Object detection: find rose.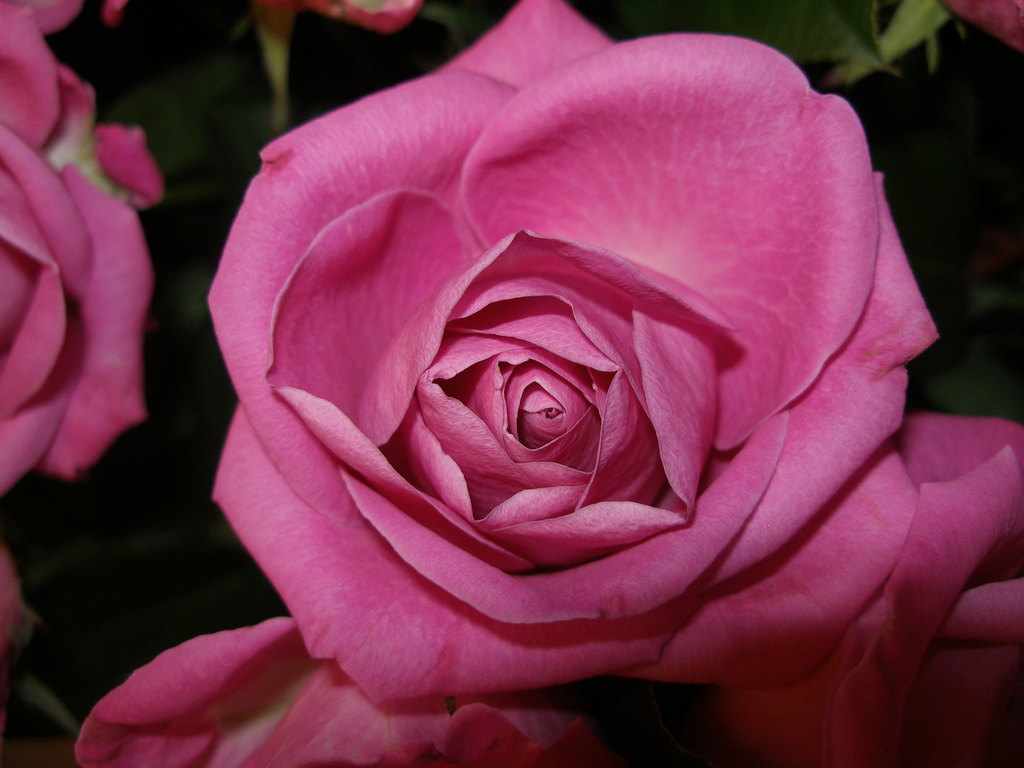
box=[0, 1, 145, 493].
